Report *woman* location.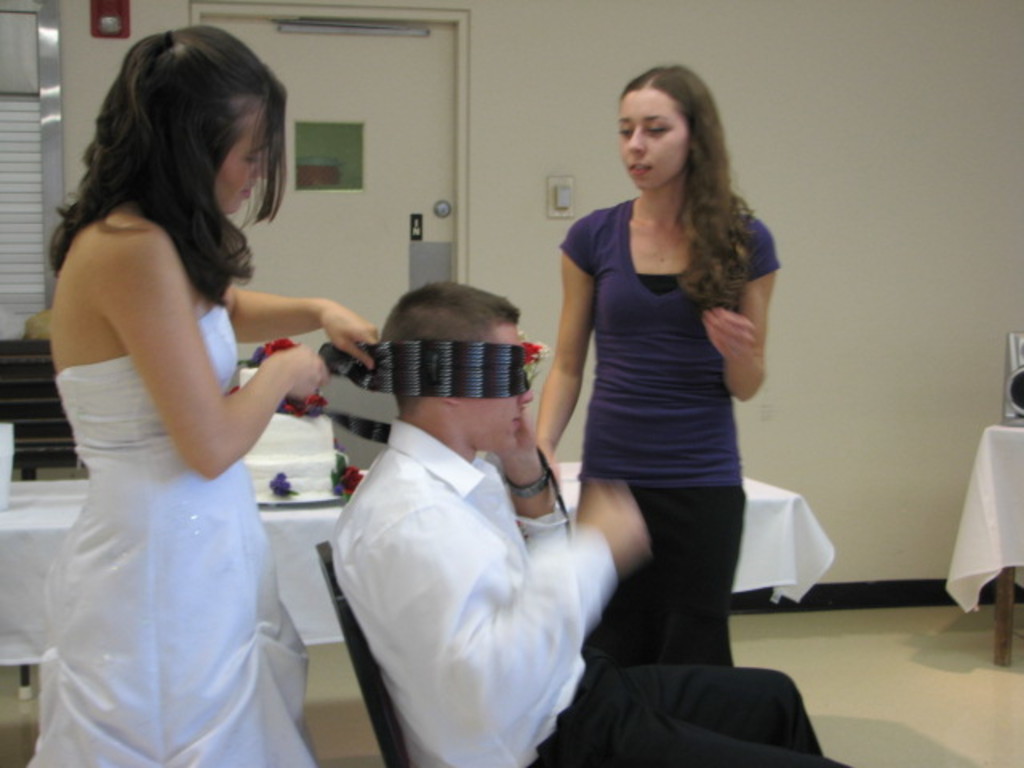
Report: [19,26,382,766].
